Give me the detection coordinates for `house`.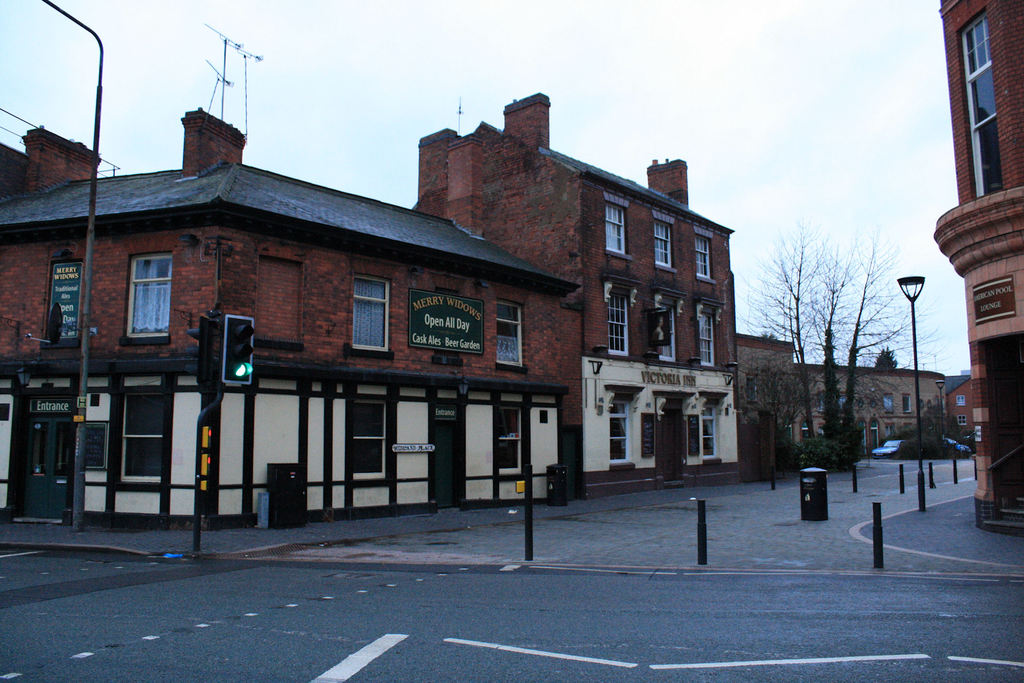
x1=726 y1=324 x2=808 y2=491.
